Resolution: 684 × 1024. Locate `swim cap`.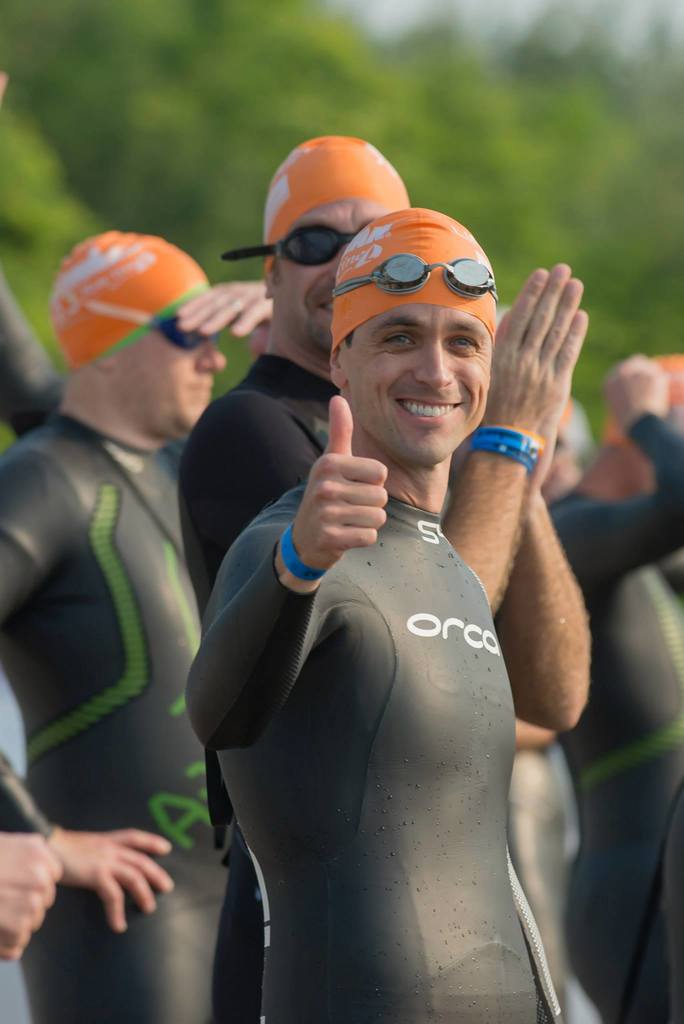
bbox(332, 208, 494, 351).
